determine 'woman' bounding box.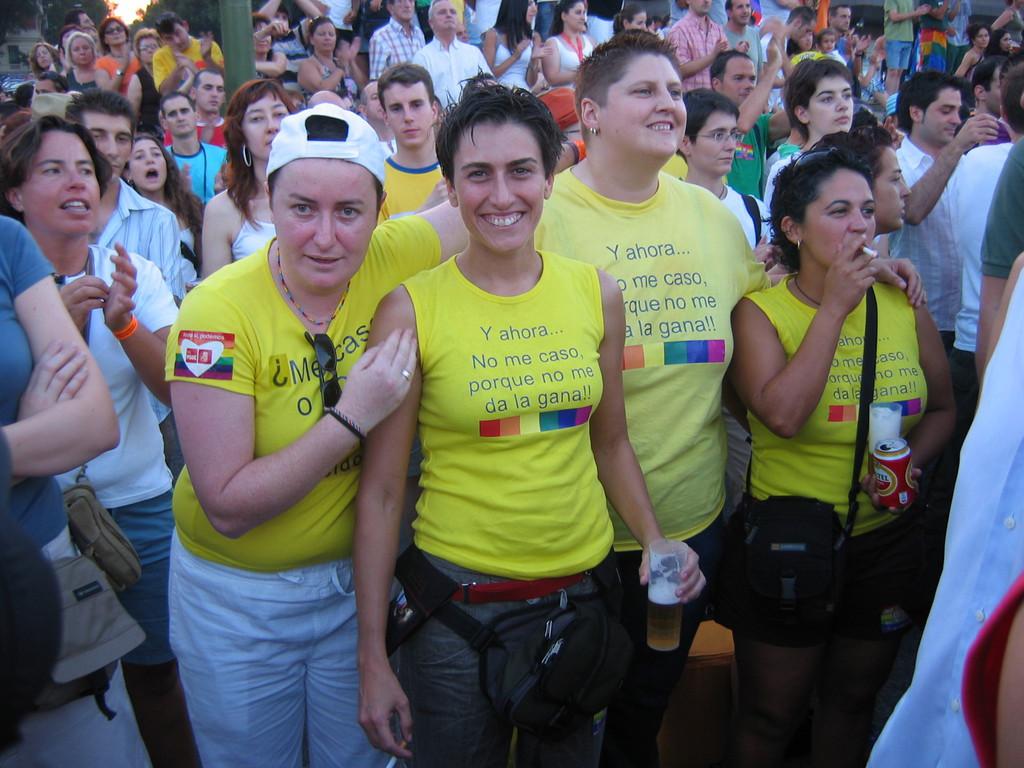
Determined: pyautogui.locateOnScreen(791, 112, 916, 271).
